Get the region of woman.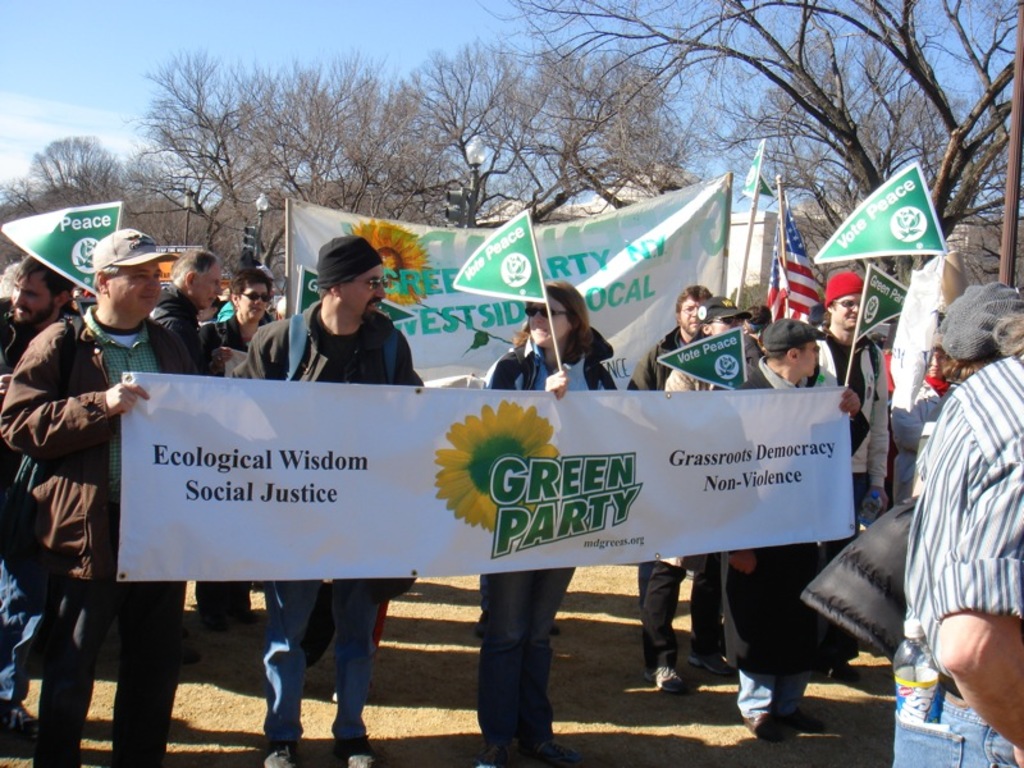
x1=667, y1=288, x2=749, y2=717.
